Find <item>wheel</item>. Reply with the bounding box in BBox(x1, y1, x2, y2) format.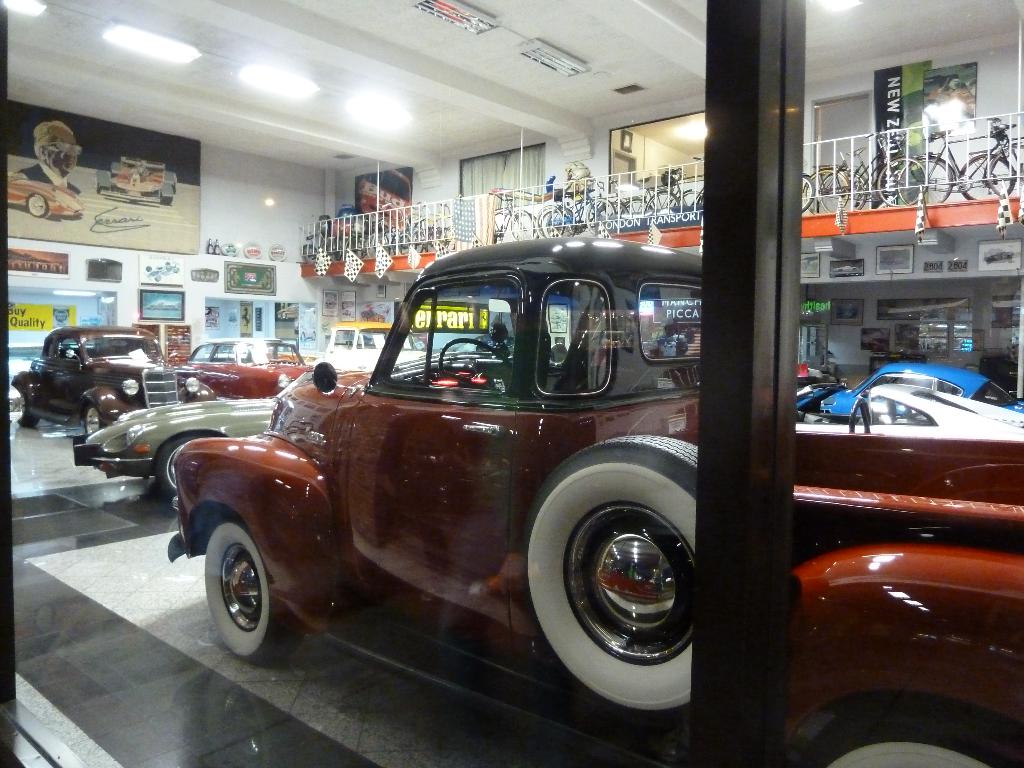
BBox(154, 435, 214, 493).
